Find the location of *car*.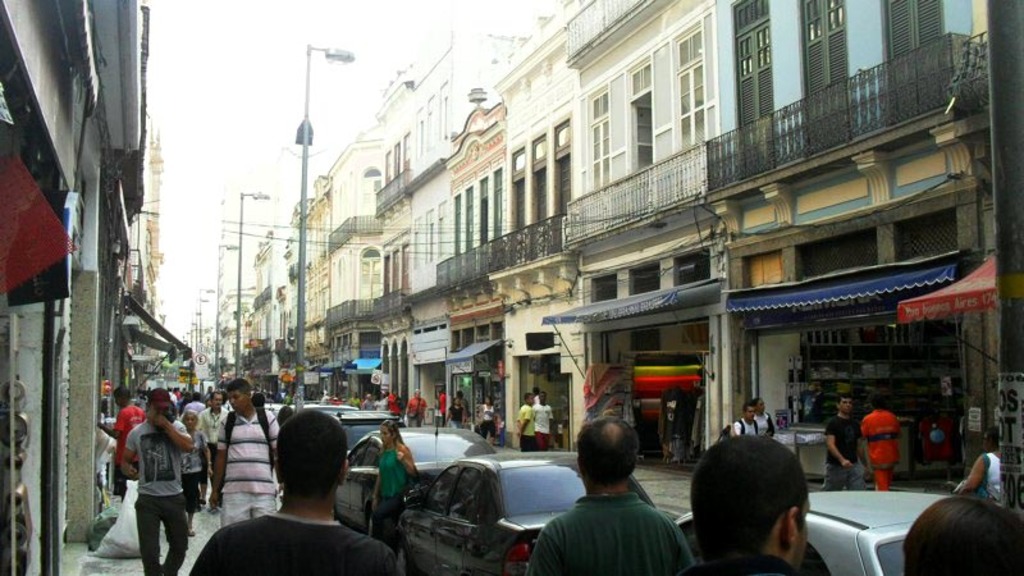
Location: x1=672, y1=486, x2=968, y2=575.
